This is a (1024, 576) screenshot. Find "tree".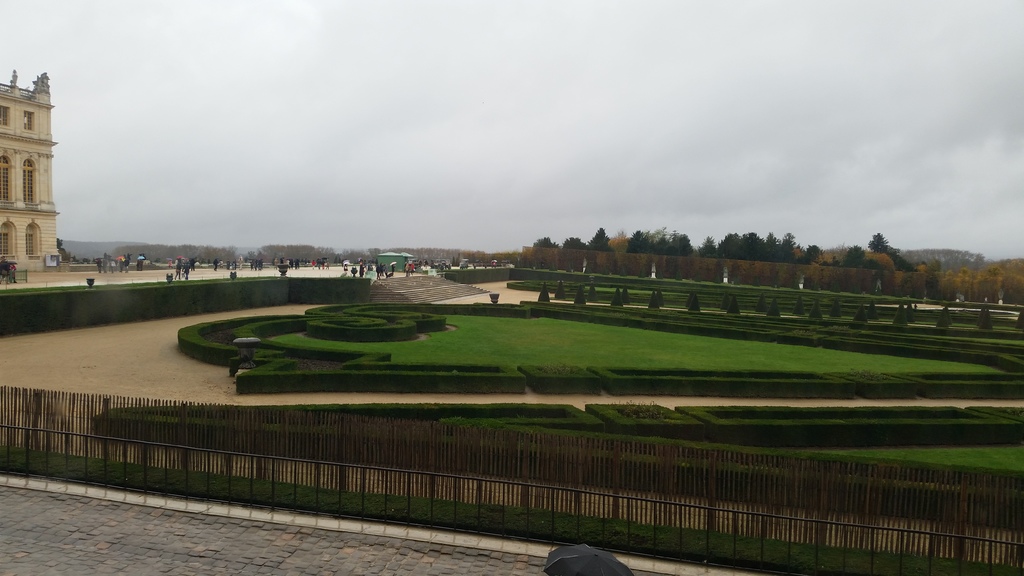
Bounding box: detection(696, 232, 711, 260).
